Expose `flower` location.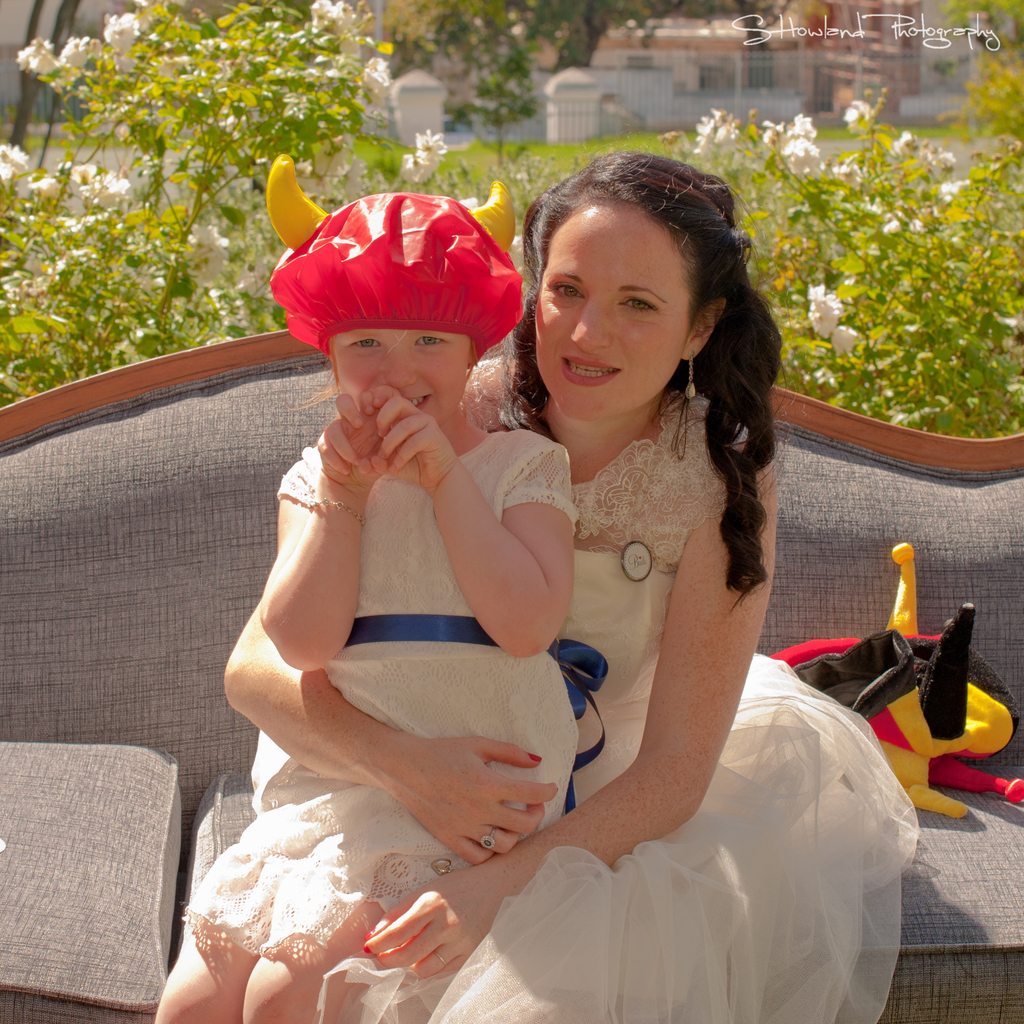
Exposed at 839, 90, 874, 127.
